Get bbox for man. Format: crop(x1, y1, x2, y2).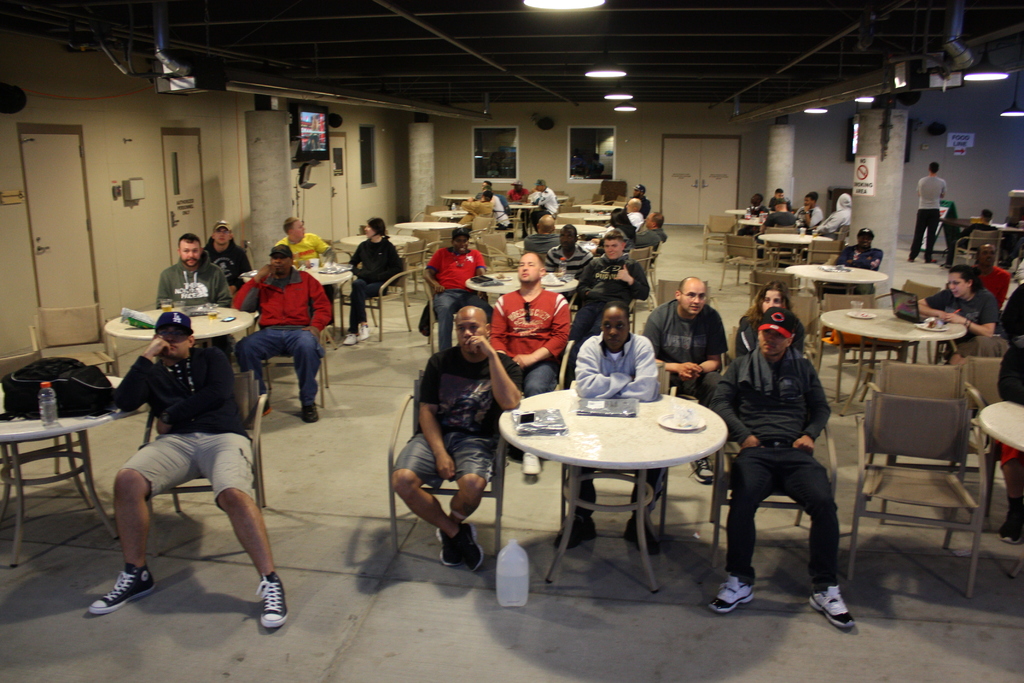
crop(461, 191, 492, 231).
